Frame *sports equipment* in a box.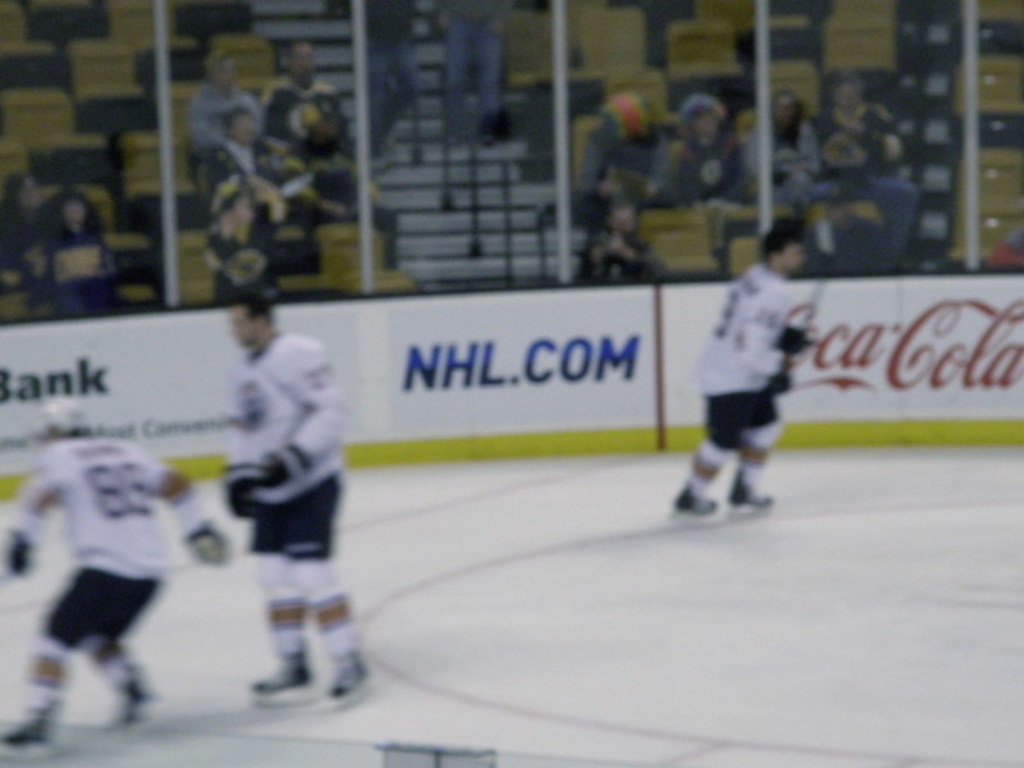
BBox(672, 484, 724, 527).
